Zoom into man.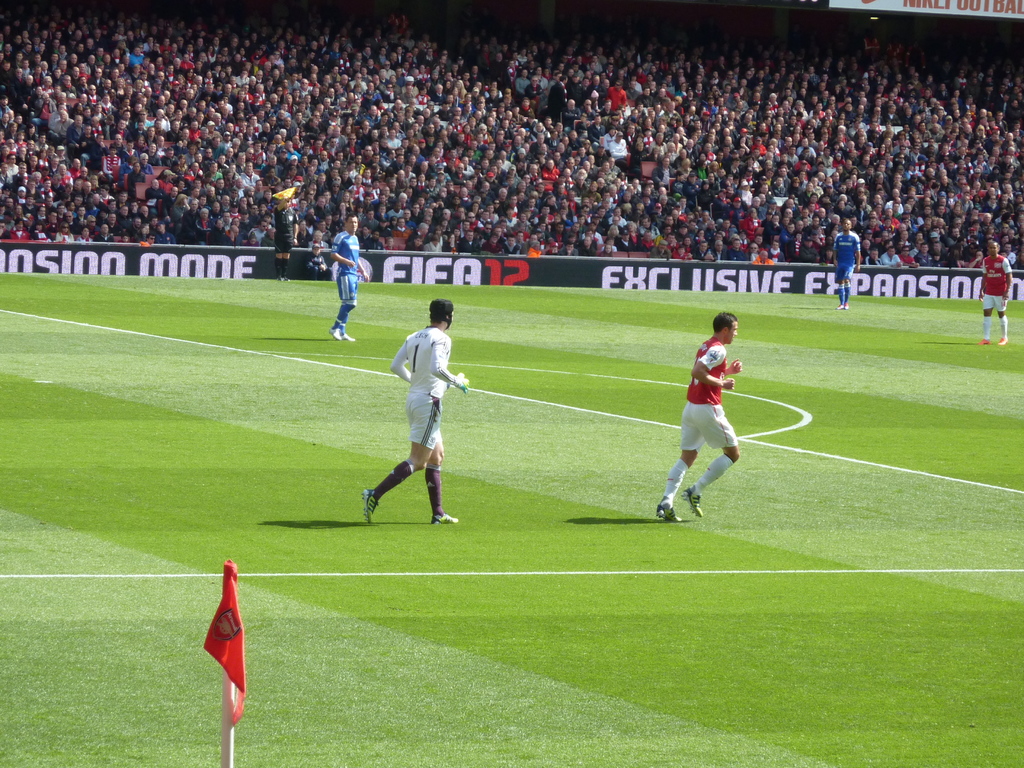
Zoom target: rect(307, 223, 330, 285).
